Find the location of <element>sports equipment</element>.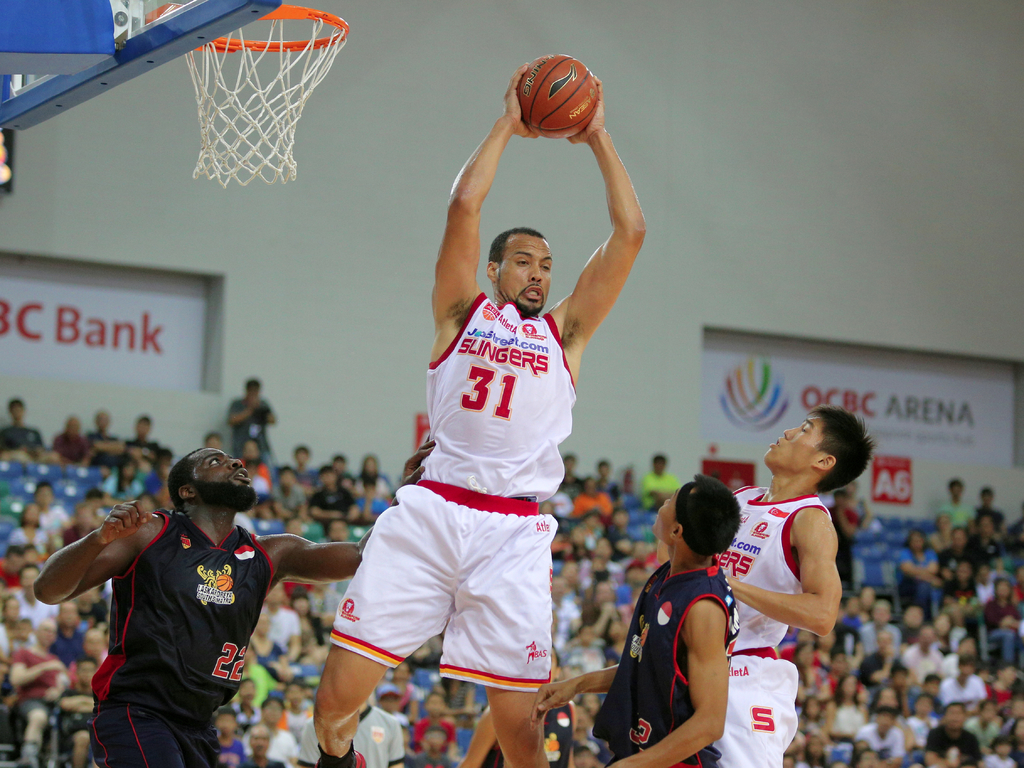
Location: 514:51:599:135.
